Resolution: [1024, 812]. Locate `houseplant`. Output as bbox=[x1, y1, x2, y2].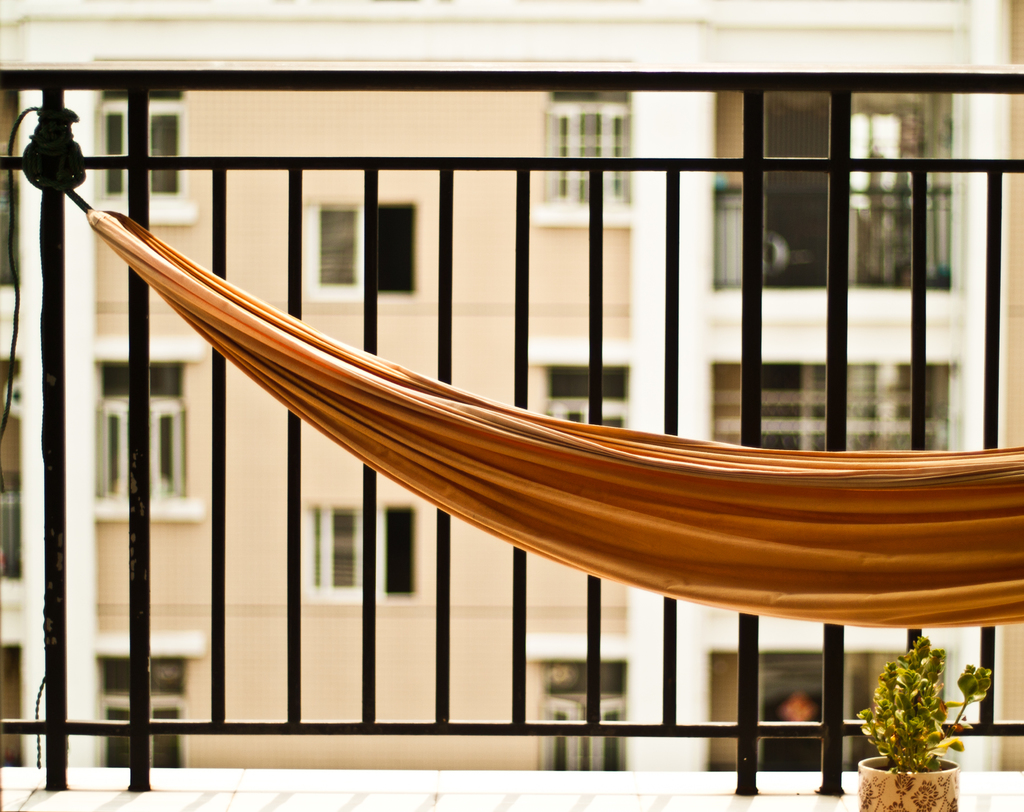
bbox=[859, 636, 994, 811].
